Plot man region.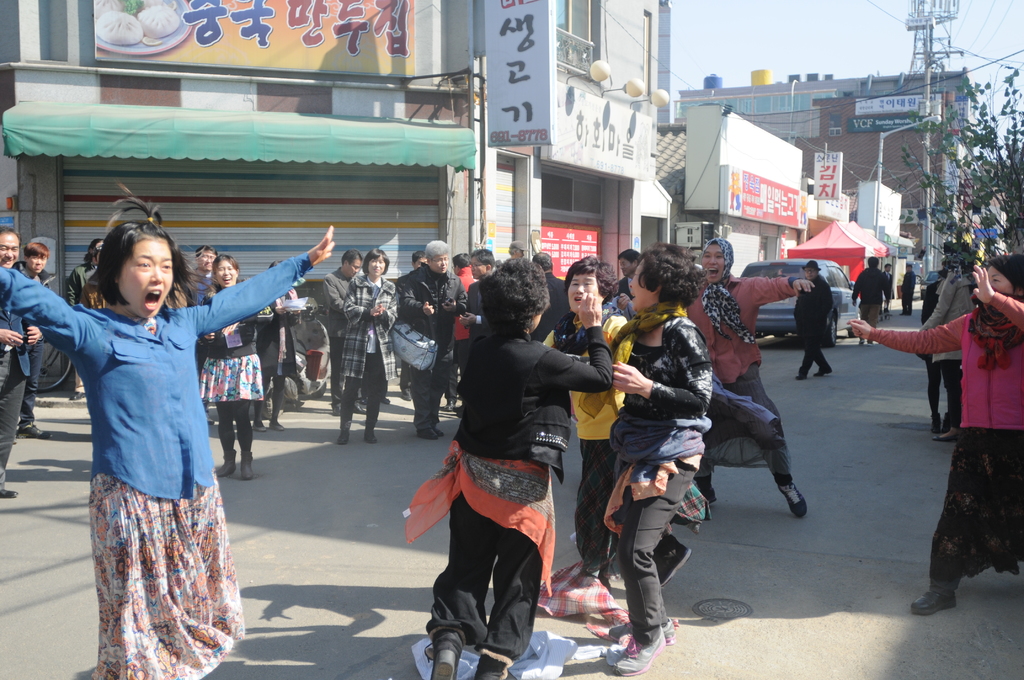
Plotted at 188:245:243:439.
